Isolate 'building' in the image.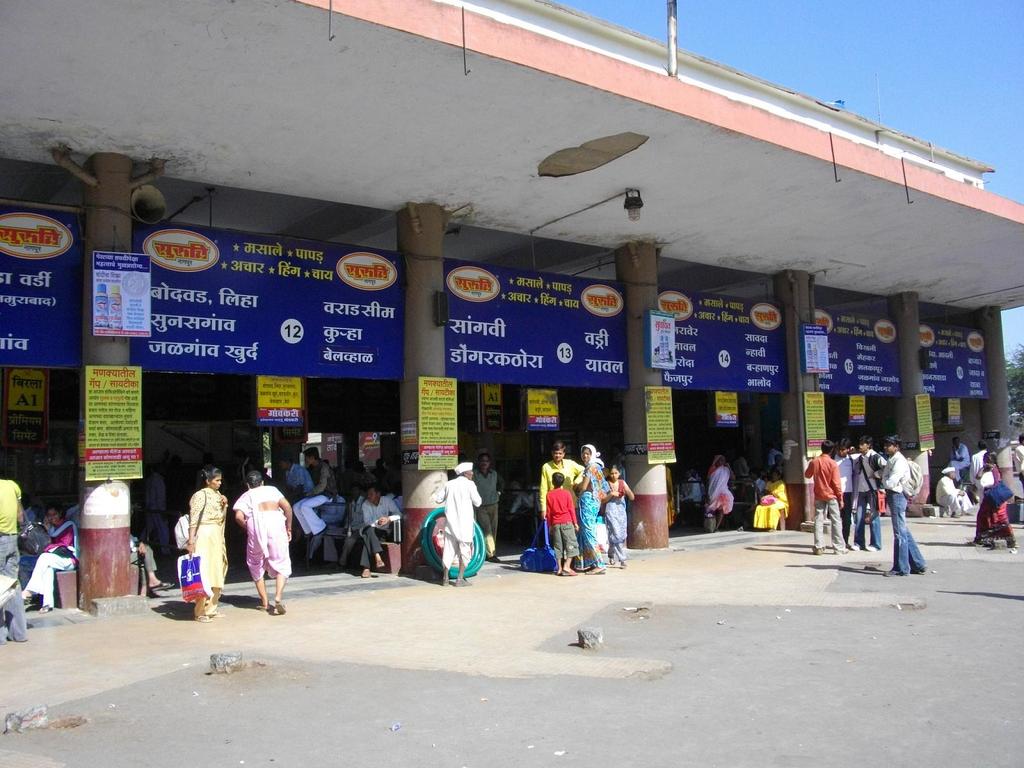
Isolated region: BBox(0, 0, 1023, 617).
